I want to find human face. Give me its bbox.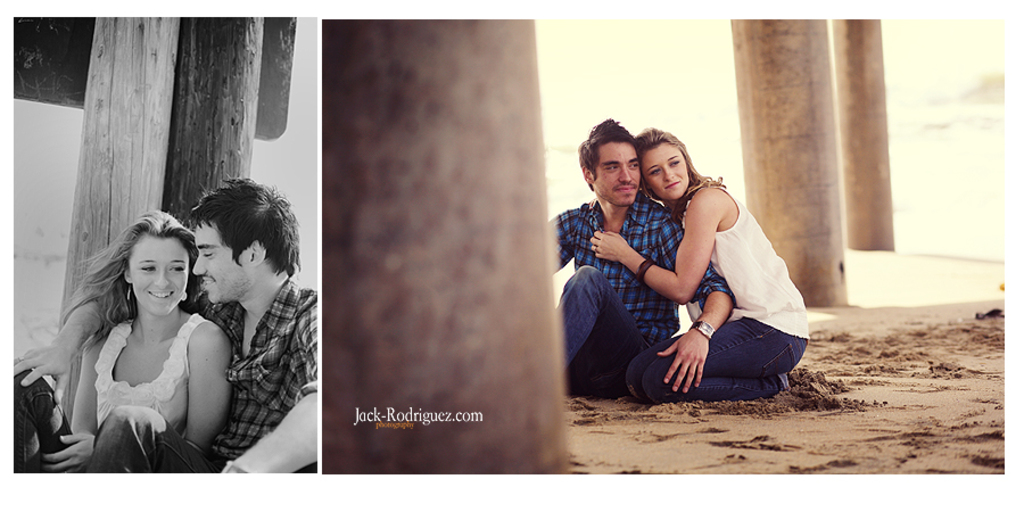
{"left": 638, "top": 144, "right": 686, "bottom": 198}.
